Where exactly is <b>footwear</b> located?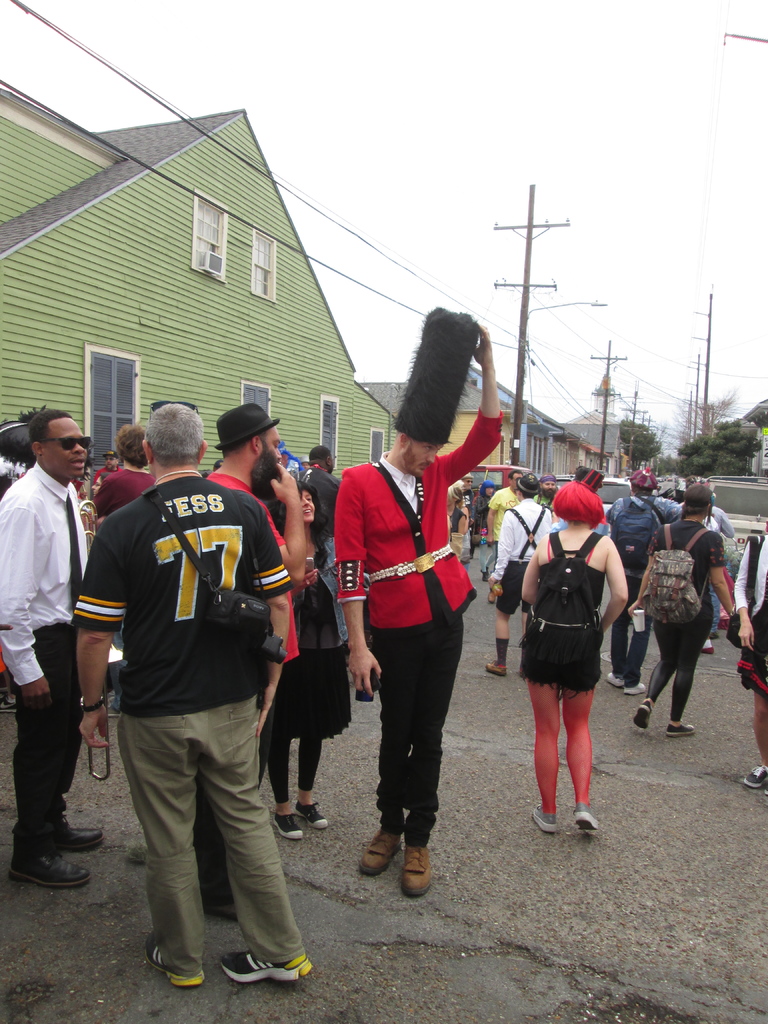
Its bounding box is 223,944,312,986.
